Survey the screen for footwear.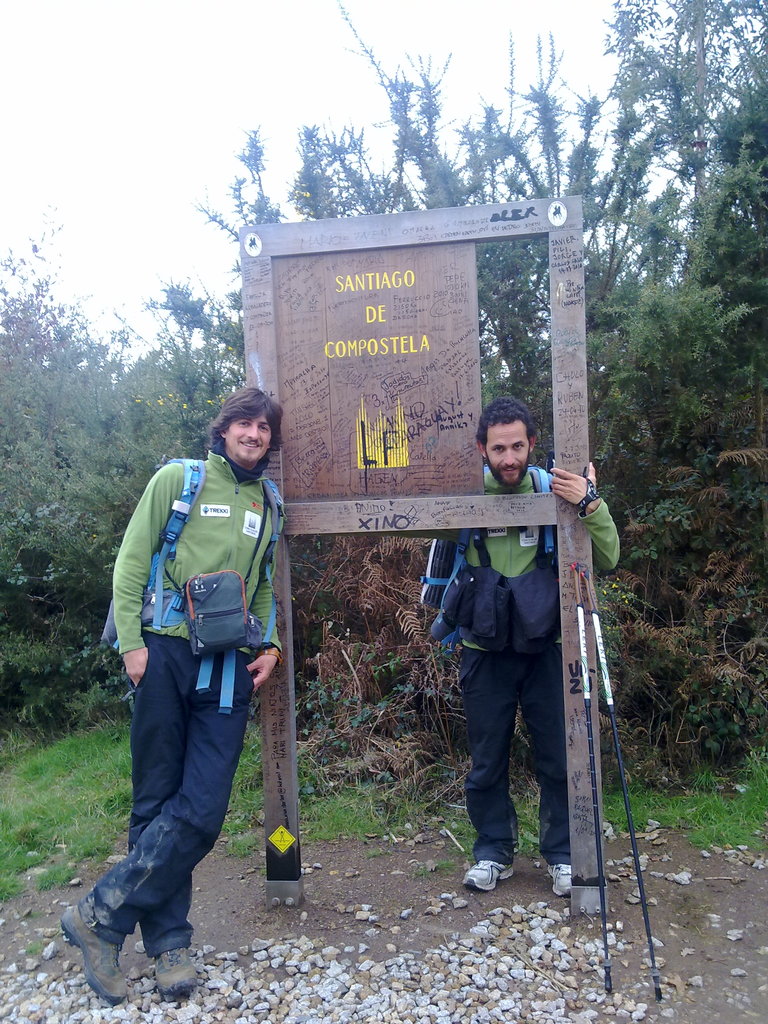
Survey found: <box>543,858,573,897</box>.
